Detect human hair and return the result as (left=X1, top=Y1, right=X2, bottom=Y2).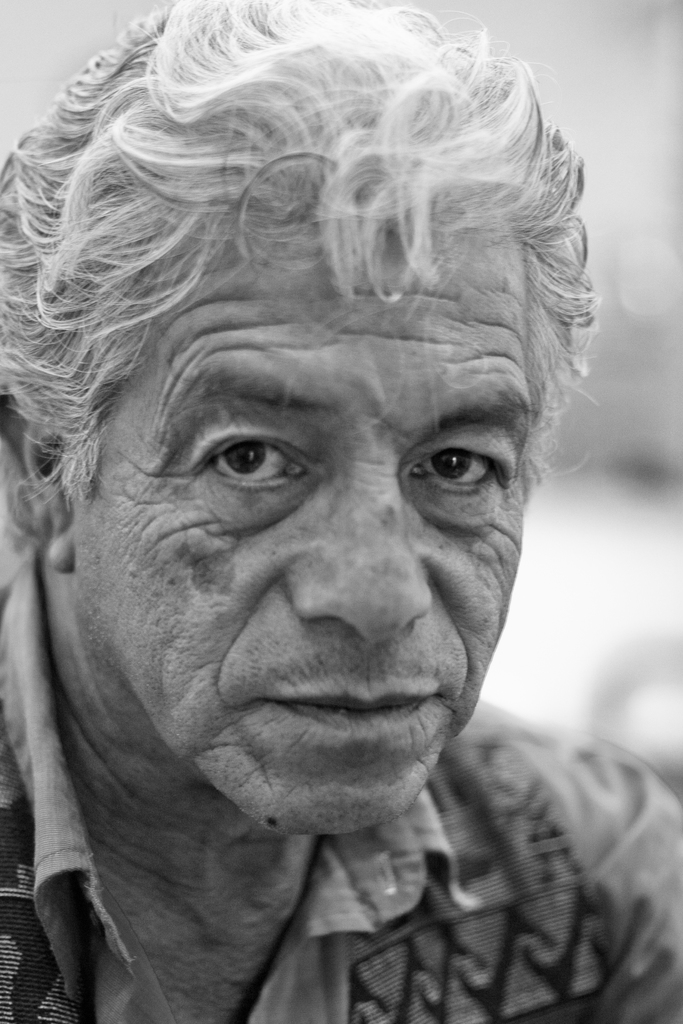
(left=12, top=19, right=592, bottom=390).
